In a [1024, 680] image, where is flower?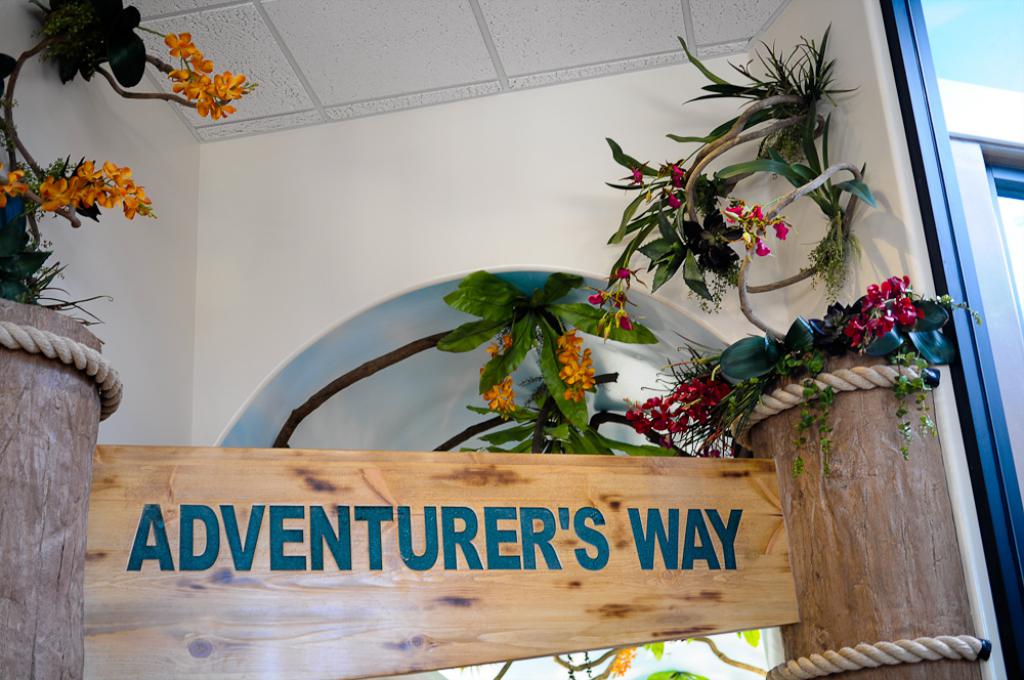
x1=587, y1=283, x2=610, y2=309.
